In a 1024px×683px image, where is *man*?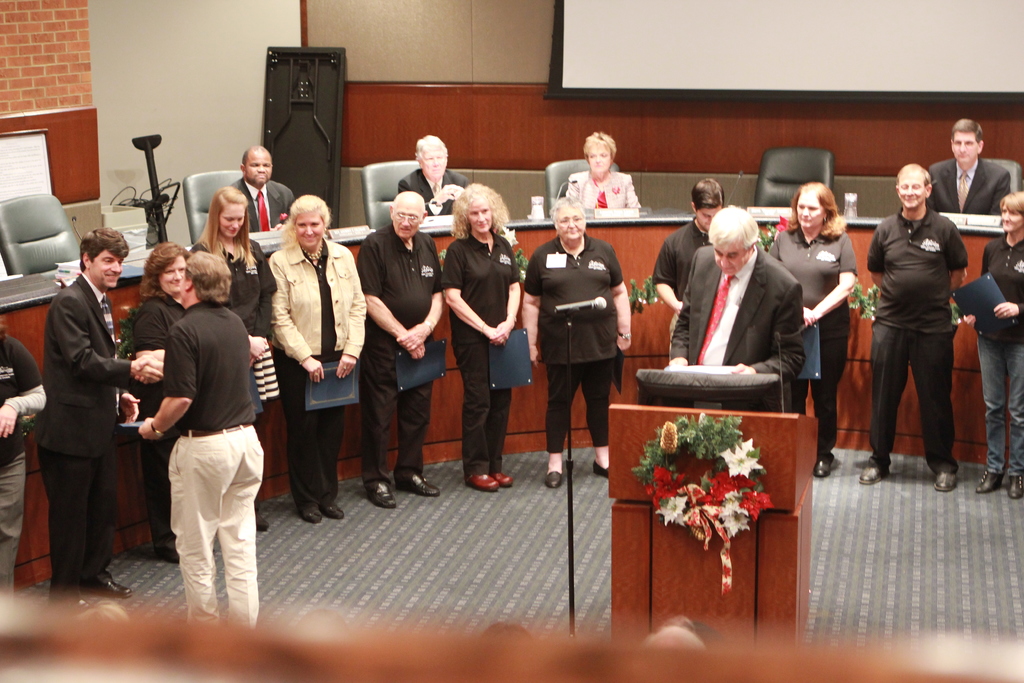
Rect(860, 149, 986, 495).
